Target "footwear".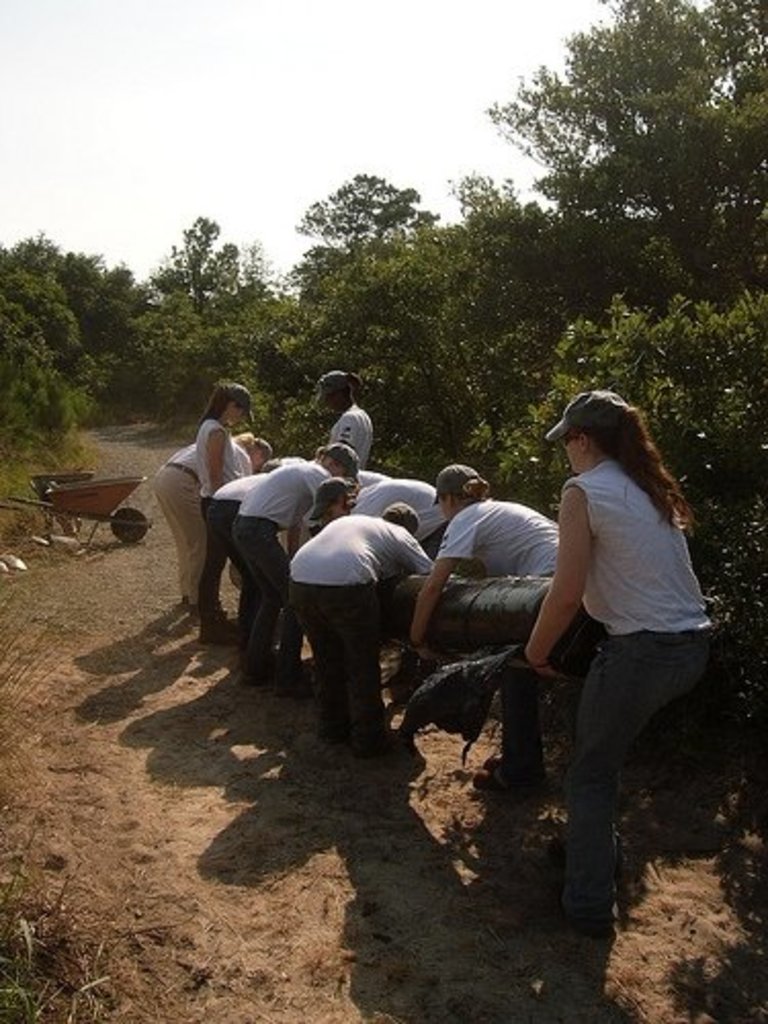
Target region: {"left": 274, "top": 670, "right": 317, "bottom": 694}.
